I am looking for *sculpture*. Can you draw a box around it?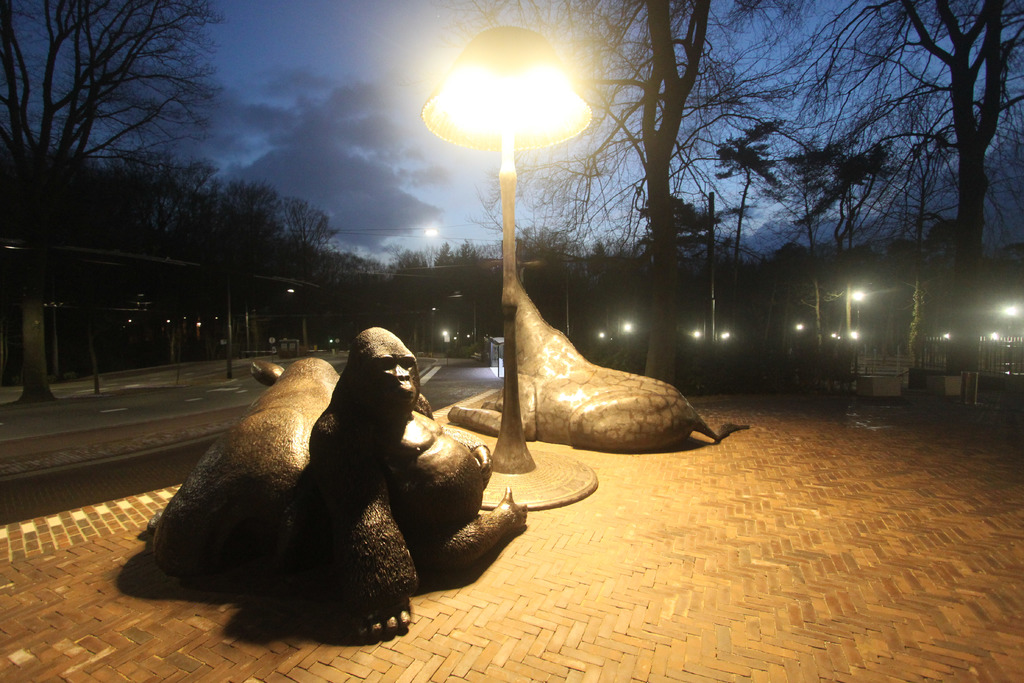
Sure, the bounding box is {"left": 452, "top": 268, "right": 754, "bottom": 455}.
